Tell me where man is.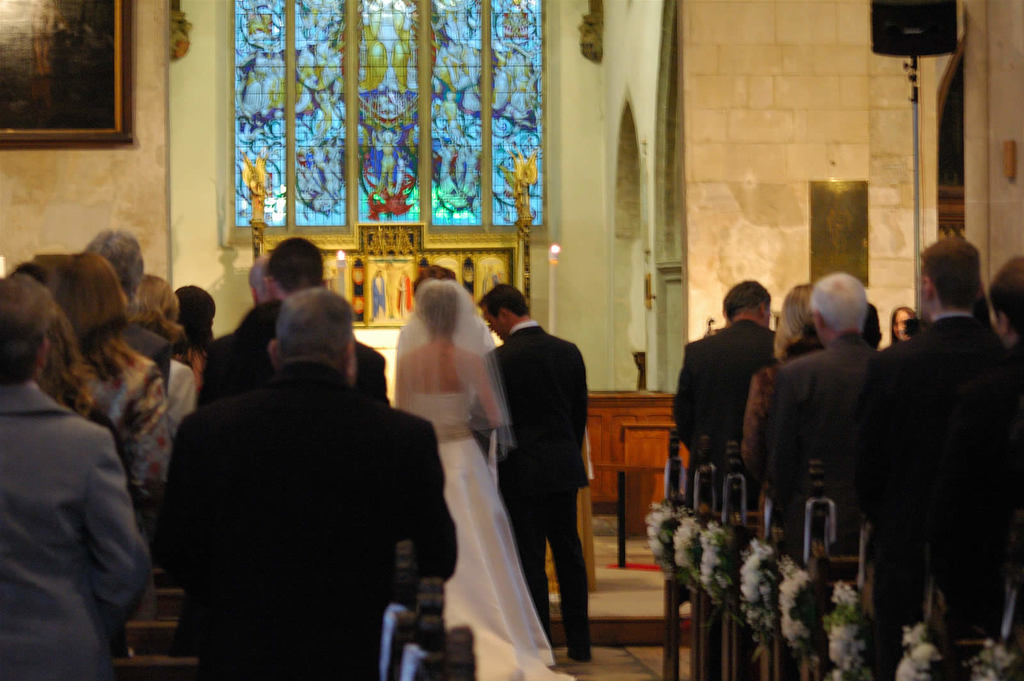
man is at {"left": 834, "top": 238, "right": 1023, "bottom": 680}.
